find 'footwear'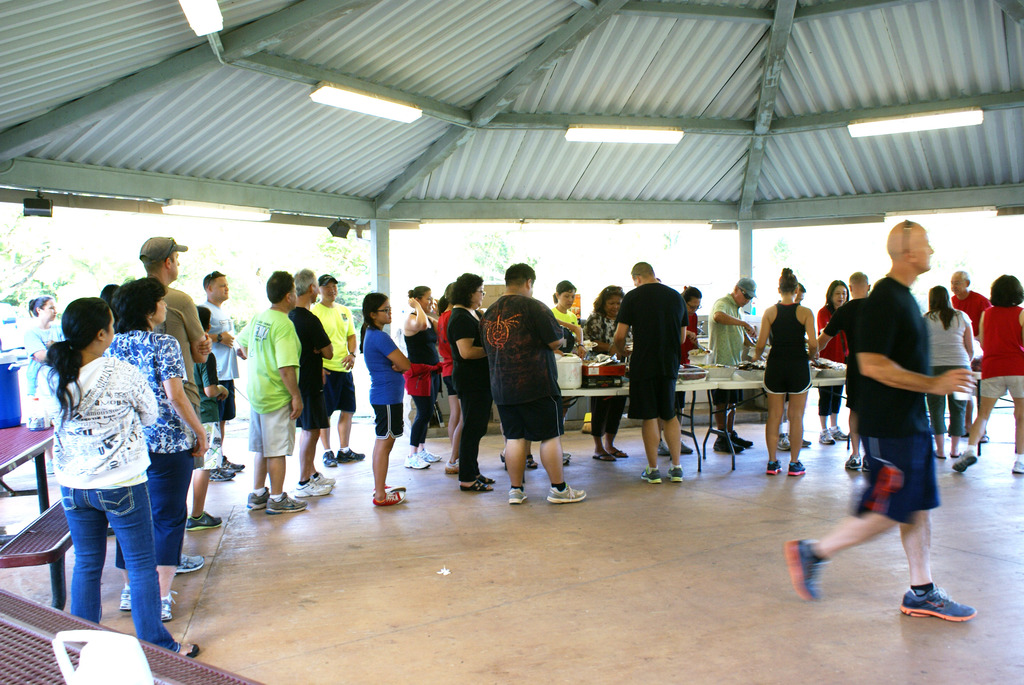
locate(803, 436, 813, 445)
